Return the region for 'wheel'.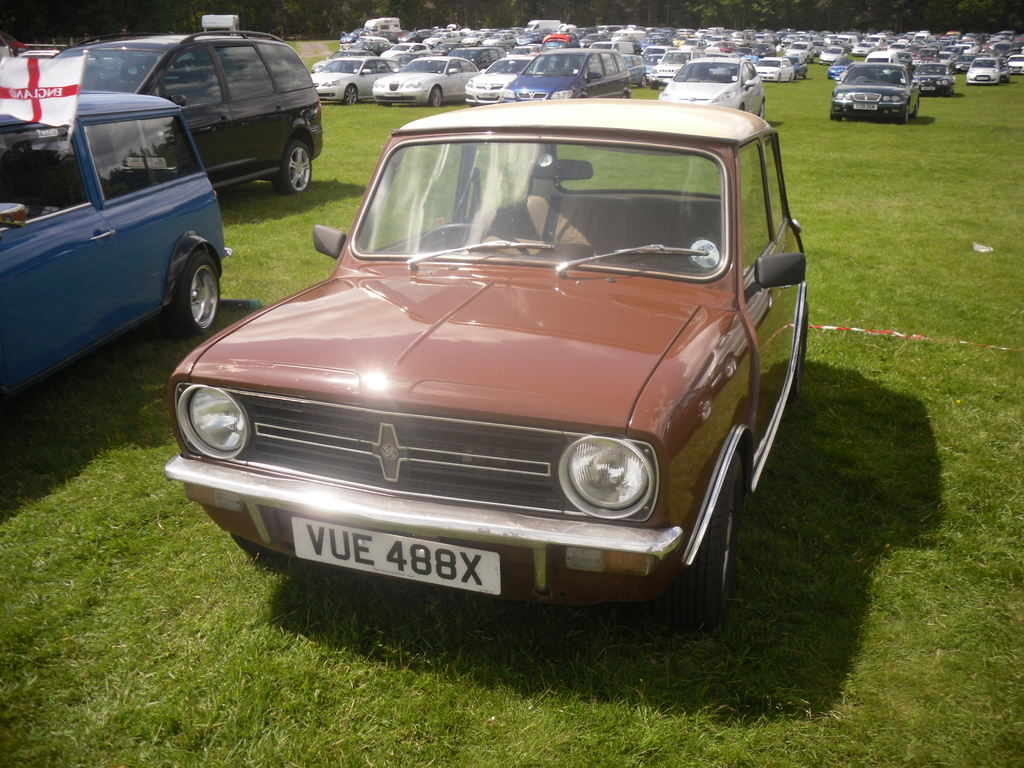
BBox(966, 83, 970, 85).
